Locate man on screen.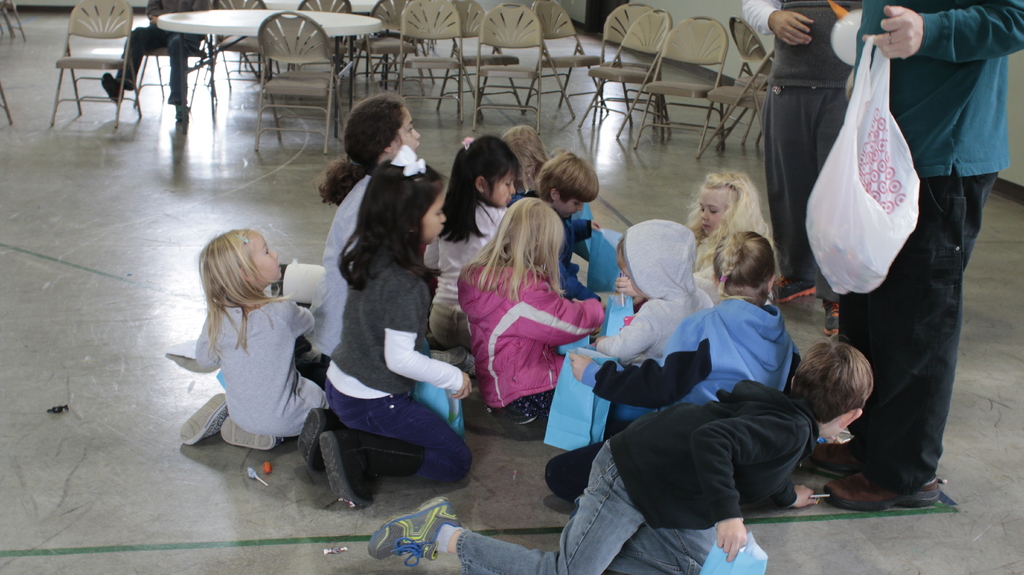
On screen at {"x1": 98, "y1": 0, "x2": 212, "y2": 119}.
